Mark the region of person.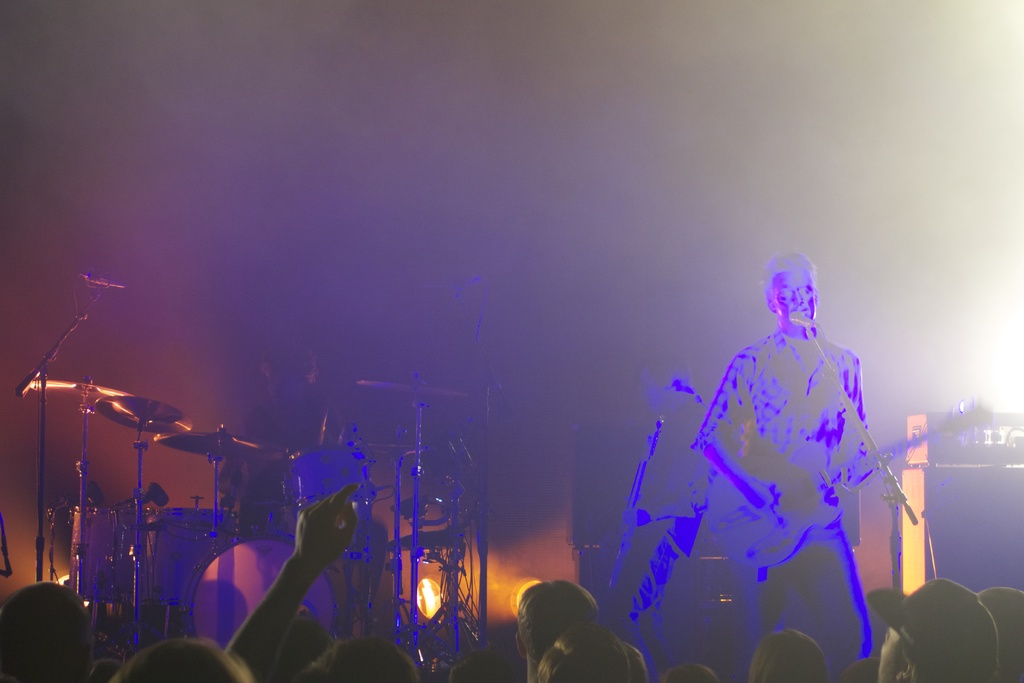
Region: box(661, 662, 716, 682).
